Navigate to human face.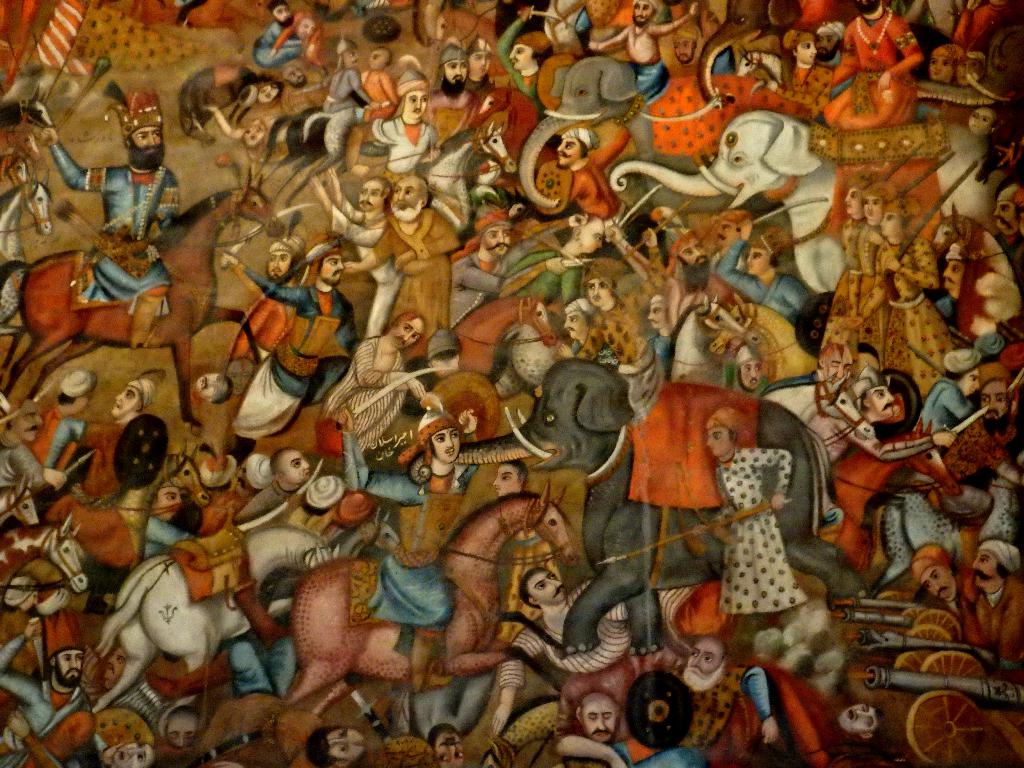
Navigation target: region(109, 650, 126, 685).
